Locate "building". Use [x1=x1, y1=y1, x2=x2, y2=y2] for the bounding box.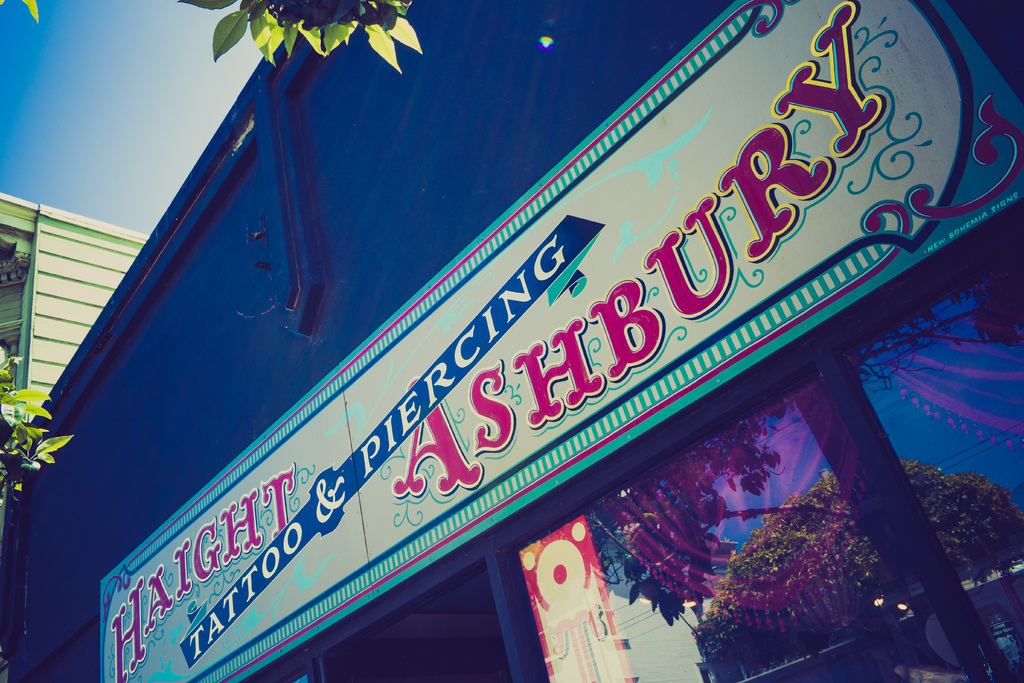
[x1=1, y1=199, x2=150, y2=466].
